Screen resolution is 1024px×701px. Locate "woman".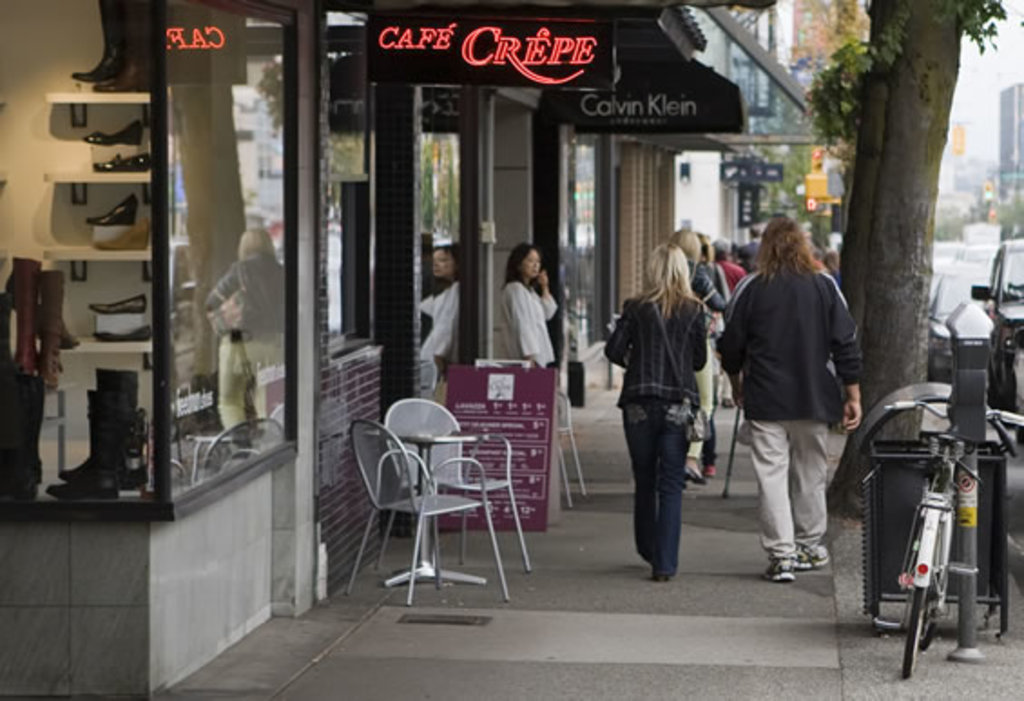
[left=663, top=232, right=730, bottom=482].
